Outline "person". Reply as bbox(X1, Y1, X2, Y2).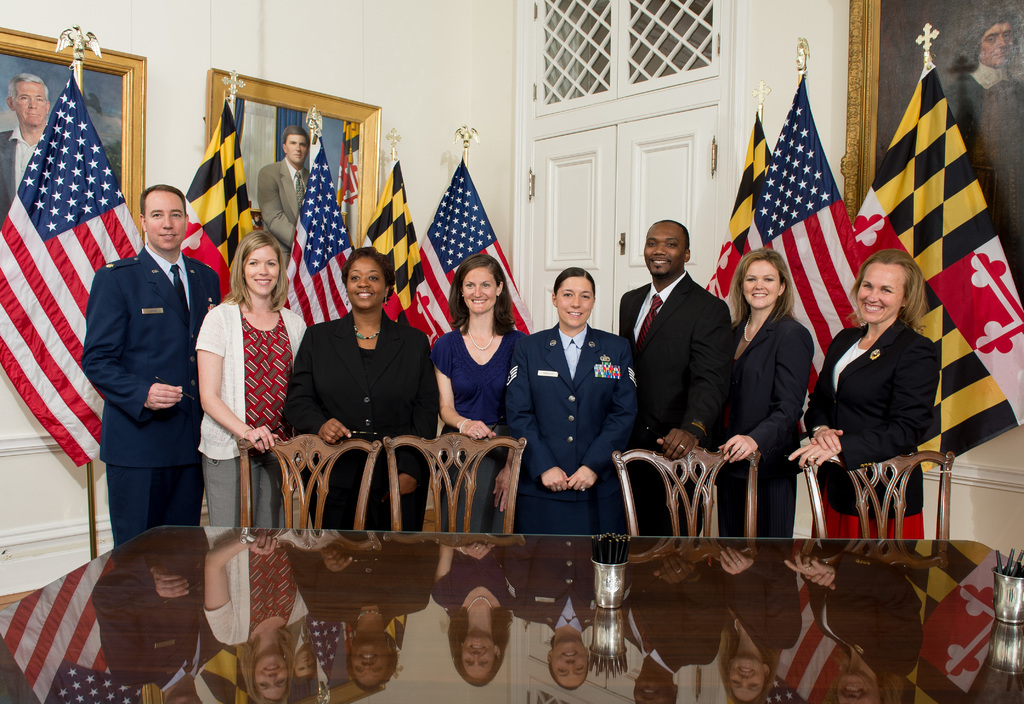
bbox(505, 264, 636, 534).
